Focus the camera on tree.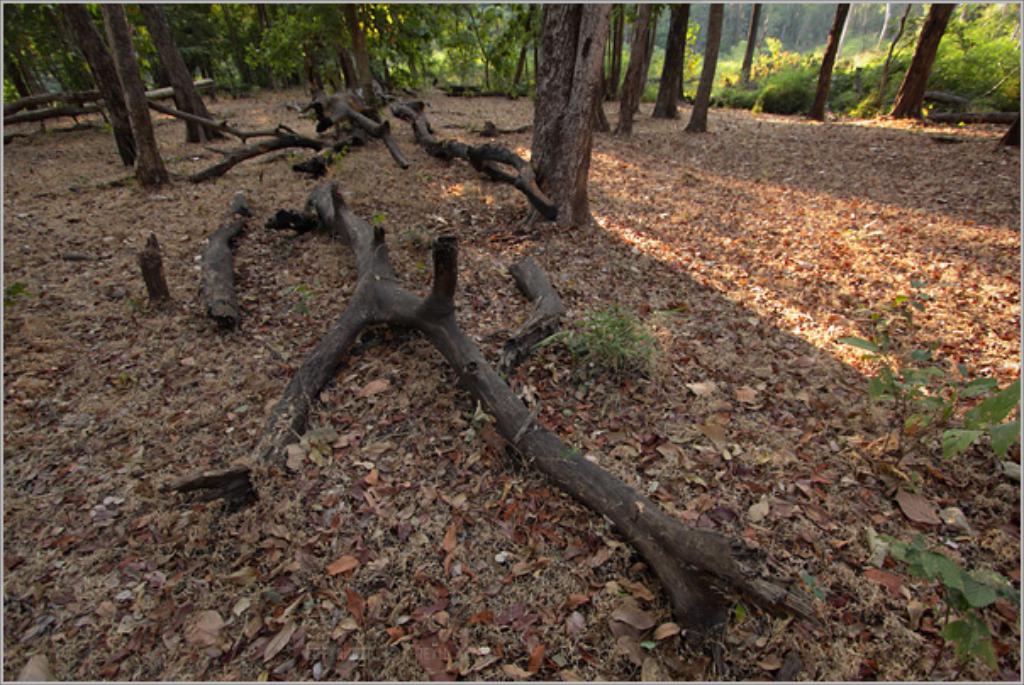
Focus region: 732/0/765/93.
